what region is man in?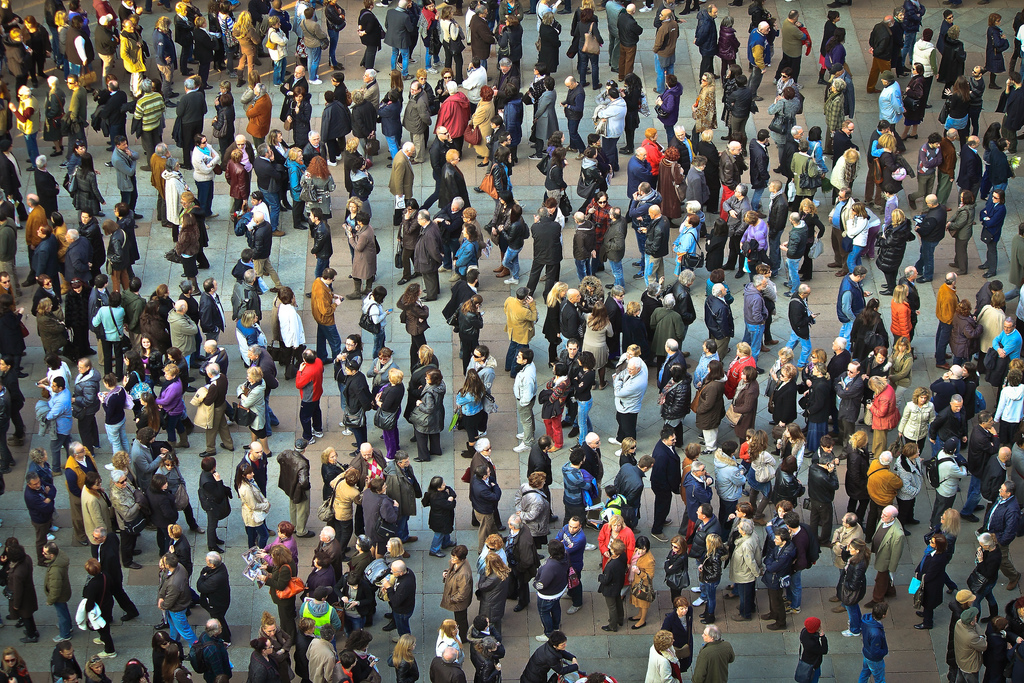
[x1=148, y1=141, x2=180, y2=228].
